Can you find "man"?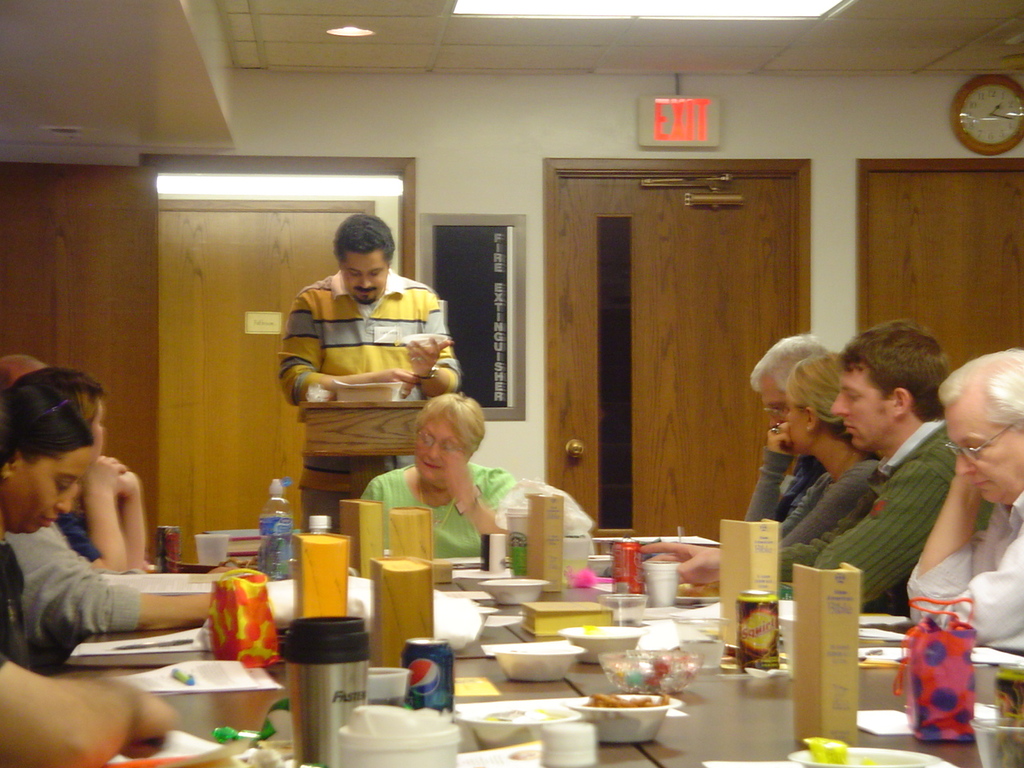
Yes, bounding box: l=254, t=231, r=476, b=516.
